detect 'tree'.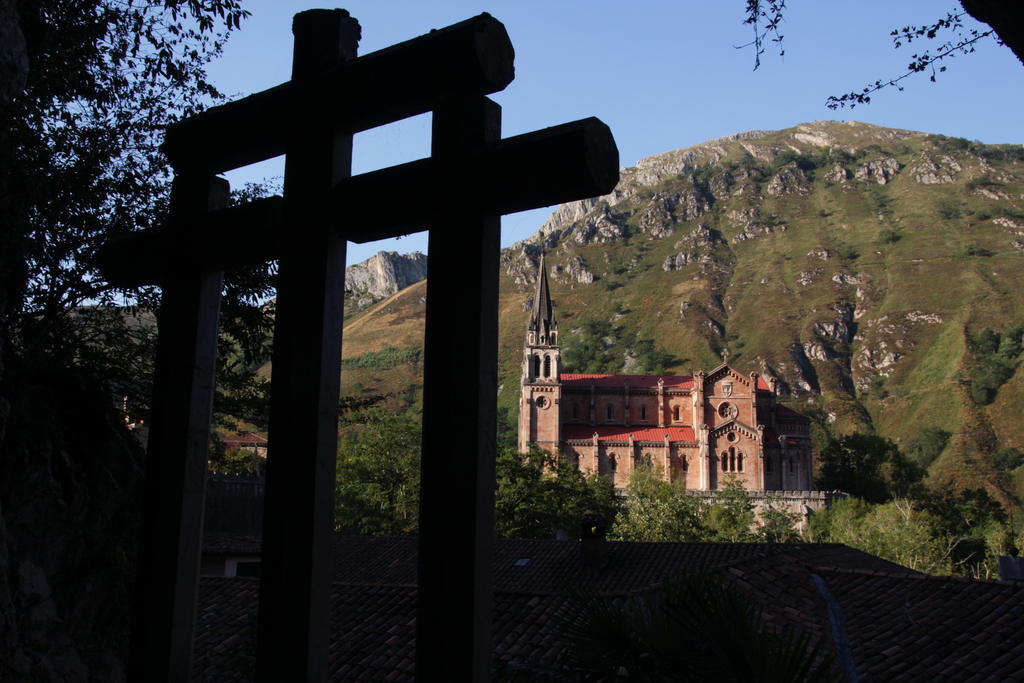
Detected at locate(728, 0, 1023, 114).
